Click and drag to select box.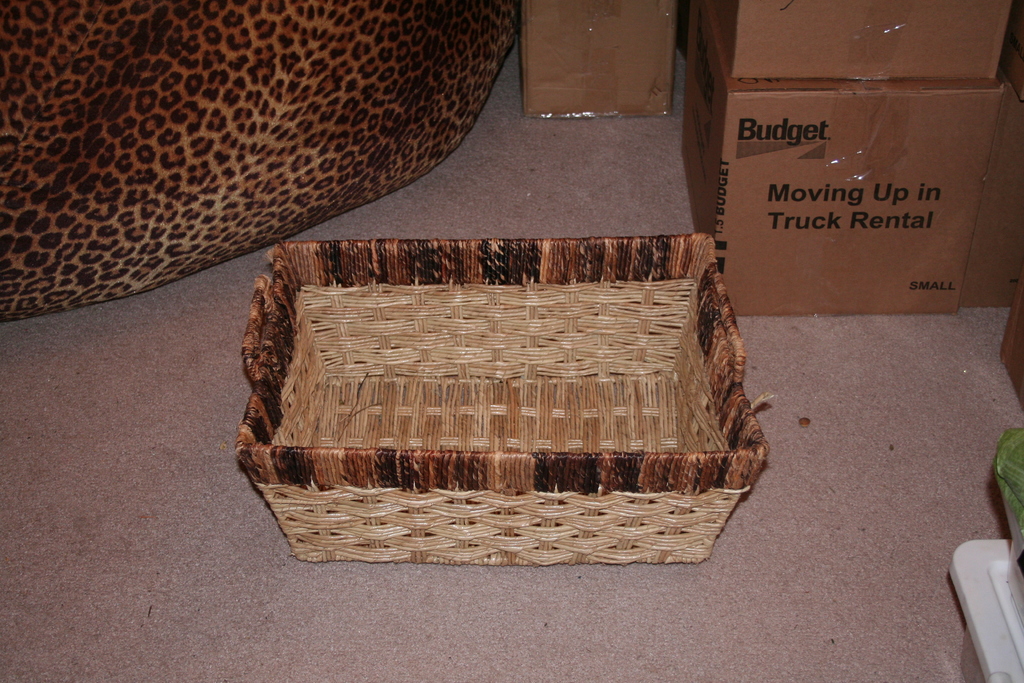
Selection: left=511, top=0, right=701, bottom=117.
